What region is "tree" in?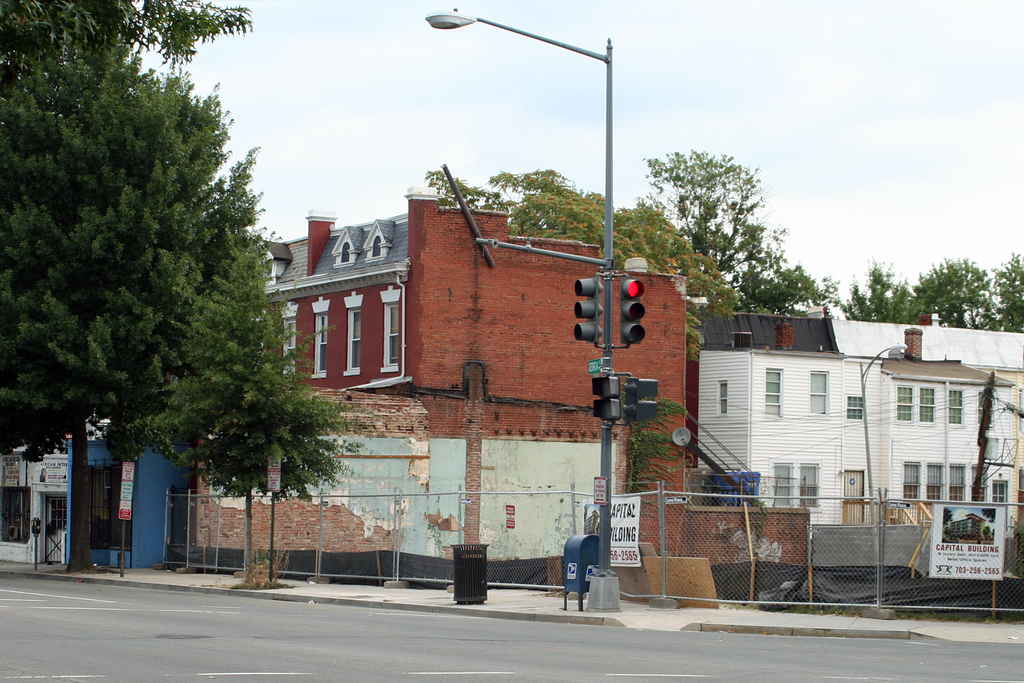
box(900, 253, 1000, 326).
